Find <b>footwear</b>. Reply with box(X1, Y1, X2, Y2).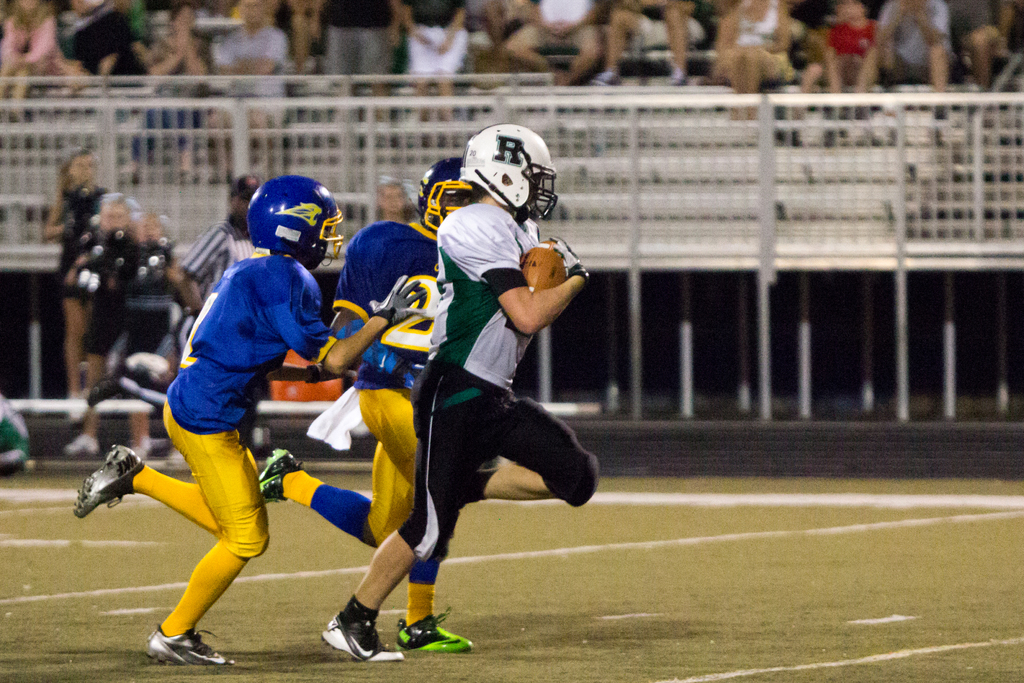
box(261, 451, 300, 509).
